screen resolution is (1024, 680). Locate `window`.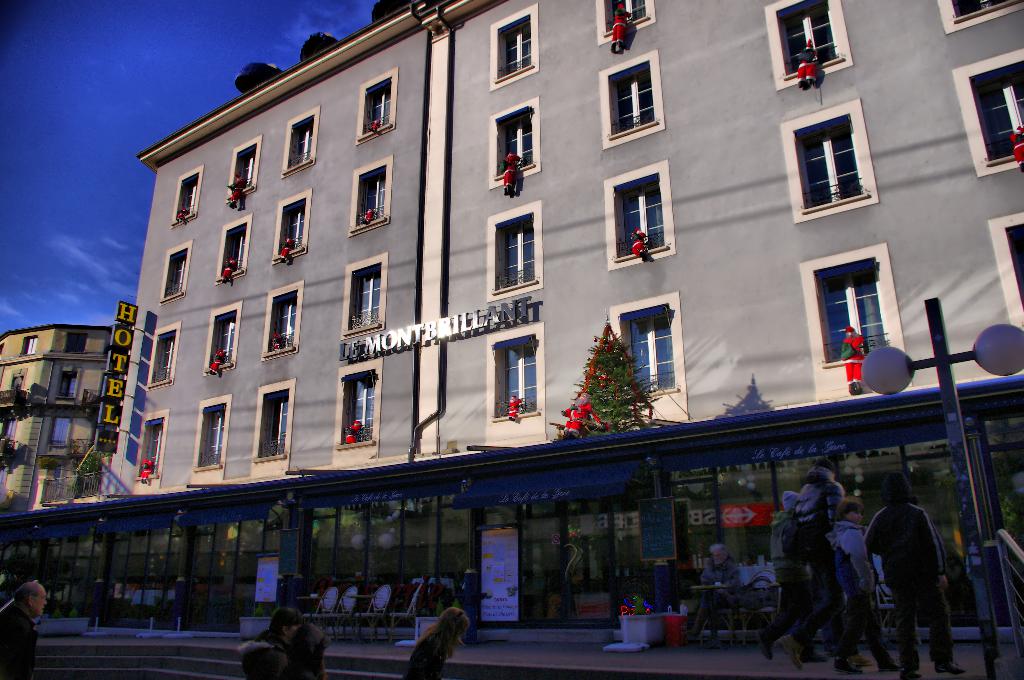
x1=9, y1=369, x2=24, y2=393.
